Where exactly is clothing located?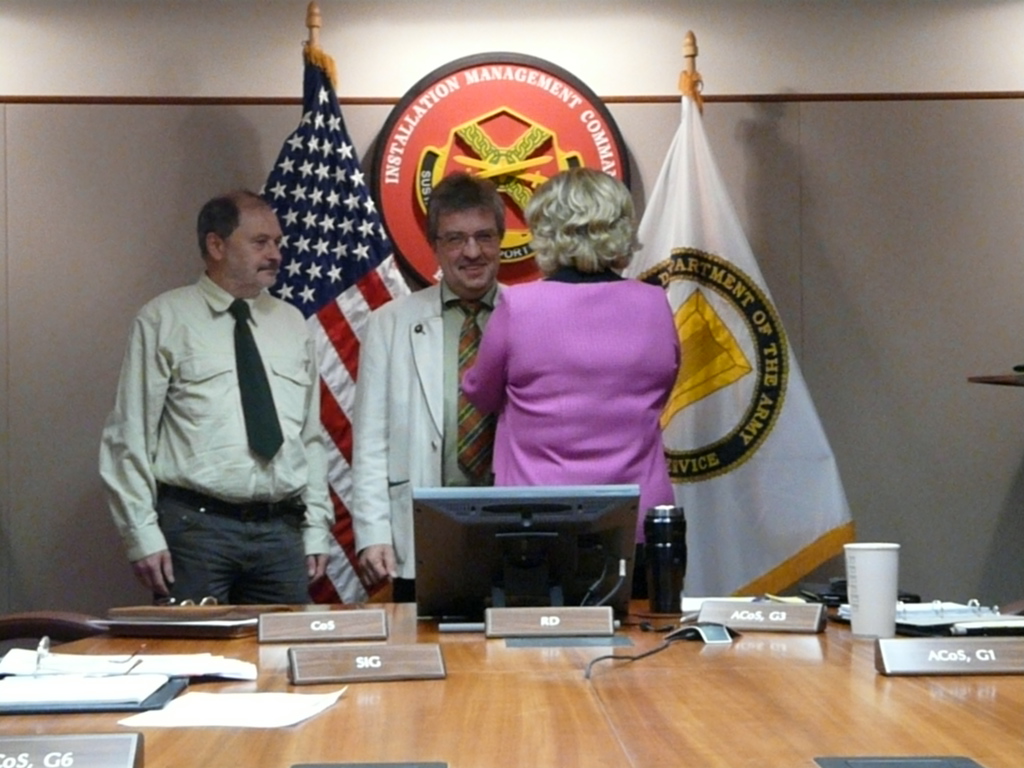
Its bounding box is [347, 273, 532, 597].
